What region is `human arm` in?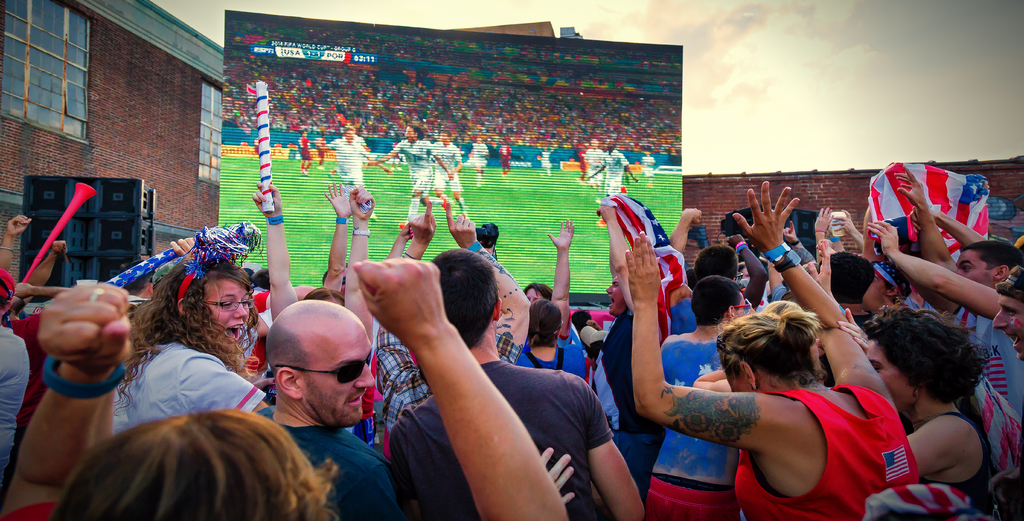
[left=635, top=227, right=781, bottom=457].
